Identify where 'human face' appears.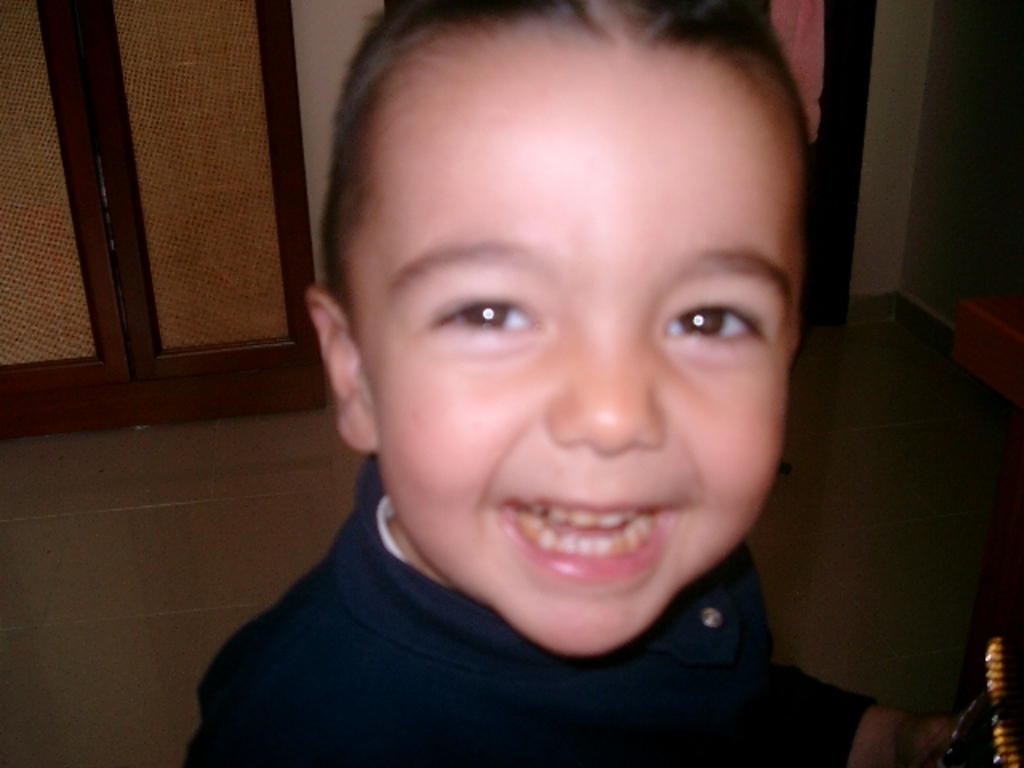
Appears at region(341, 29, 797, 658).
